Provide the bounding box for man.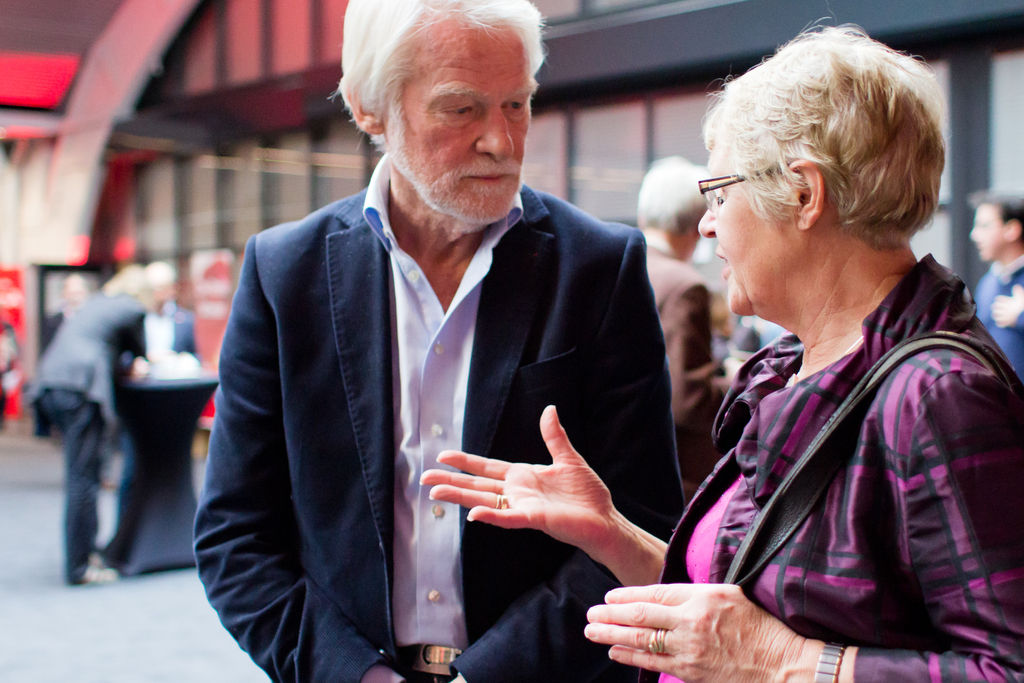
l=29, t=268, r=154, b=580.
